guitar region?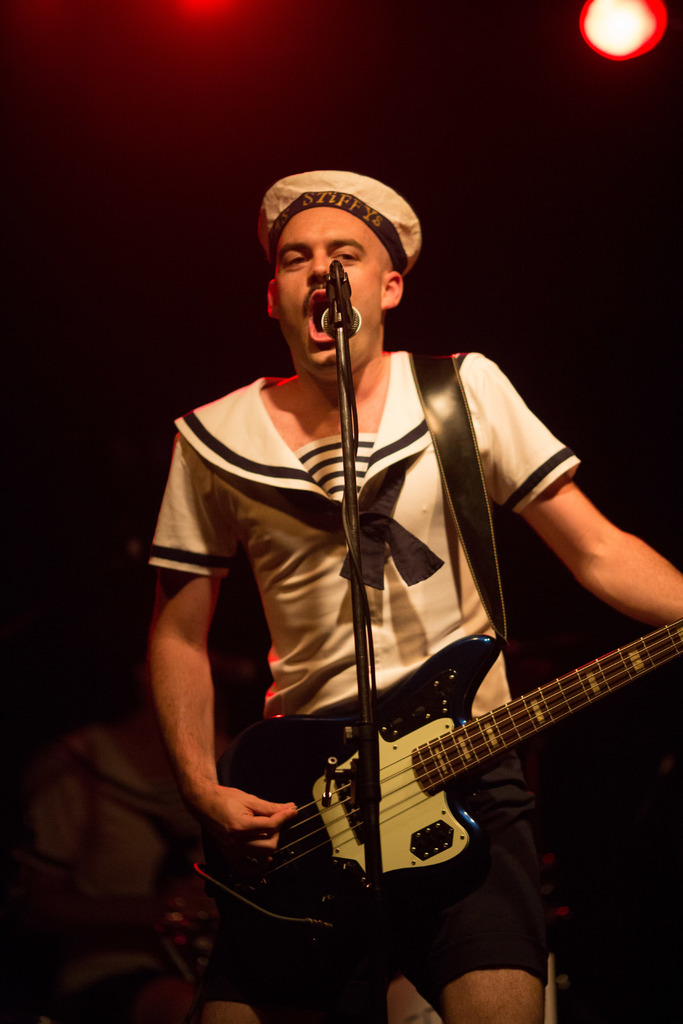
pyautogui.locateOnScreen(226, 604, 661, 924)
